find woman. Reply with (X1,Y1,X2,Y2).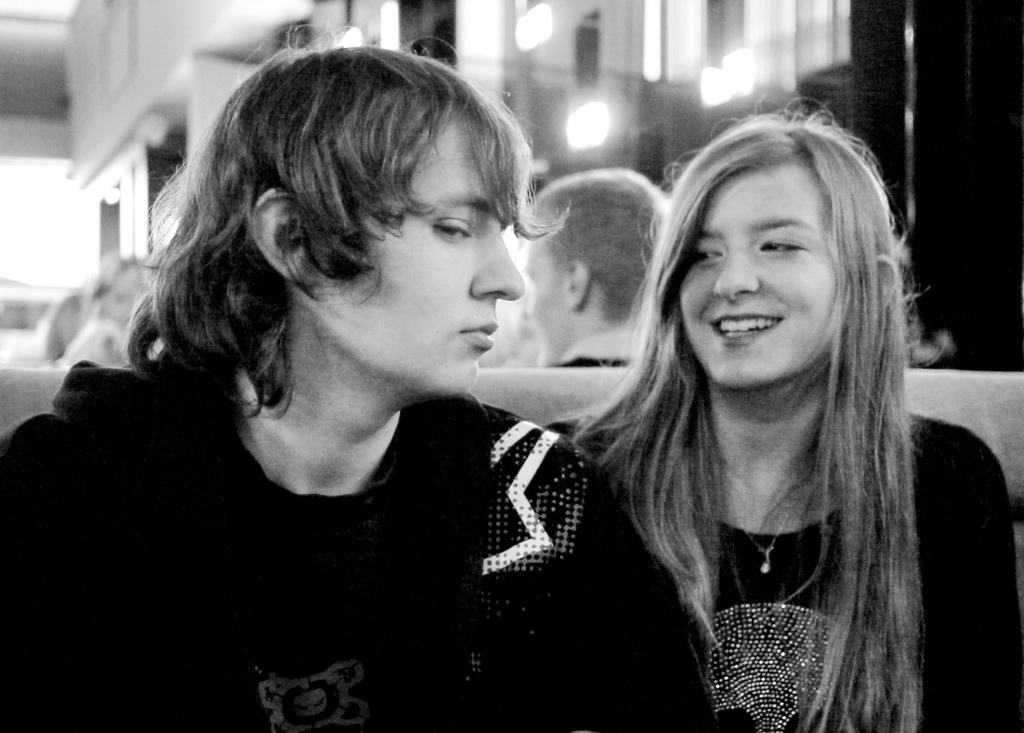
(514,79,958,730).
